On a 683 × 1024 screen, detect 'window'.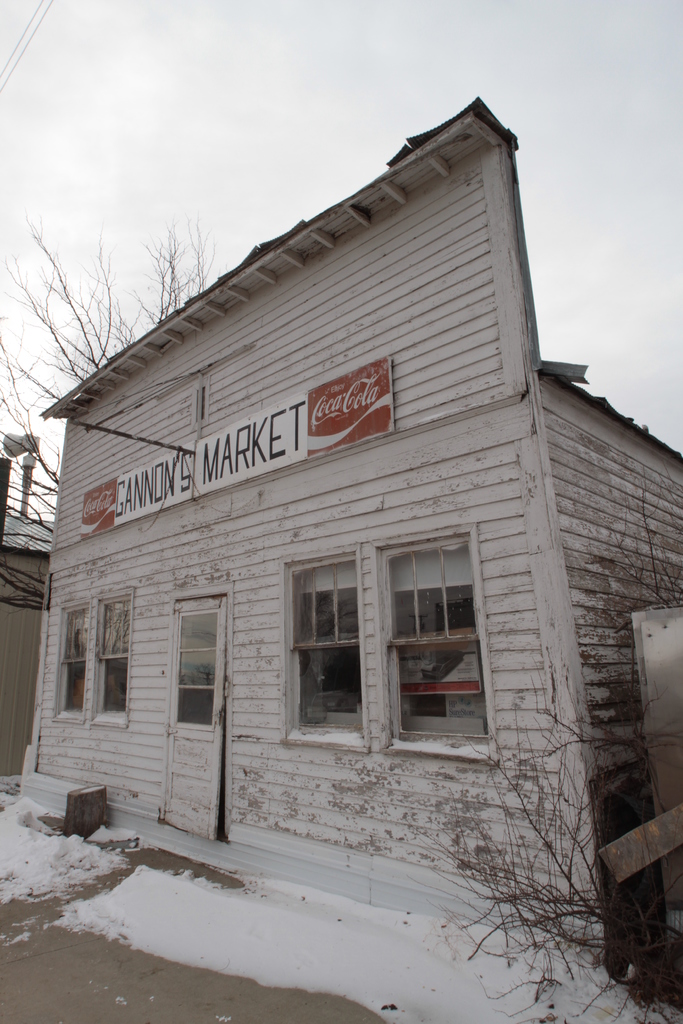
[391, 509, 481, 749].
